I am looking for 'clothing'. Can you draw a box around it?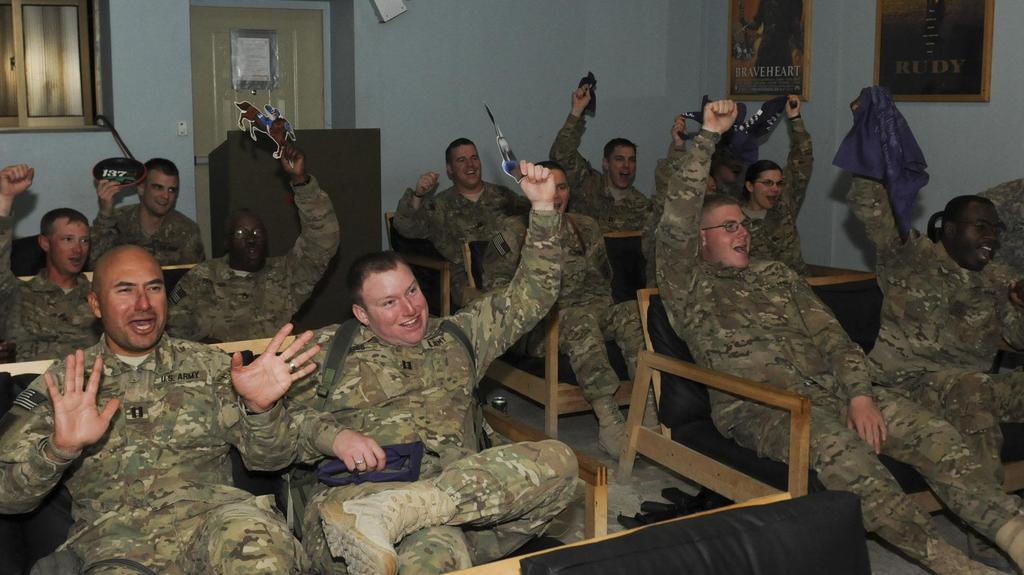
Sure, the bounding box is pyautogui.locateOnScreen(847, 91, 1023, 492).
